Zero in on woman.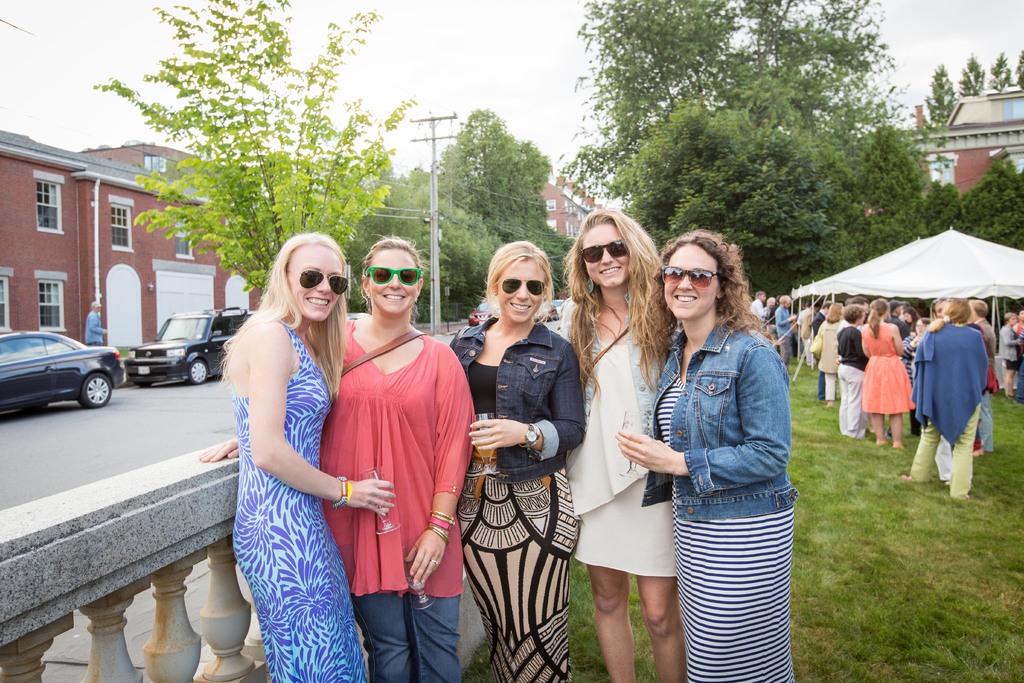
Zeroed in: 551:204:695:682.
